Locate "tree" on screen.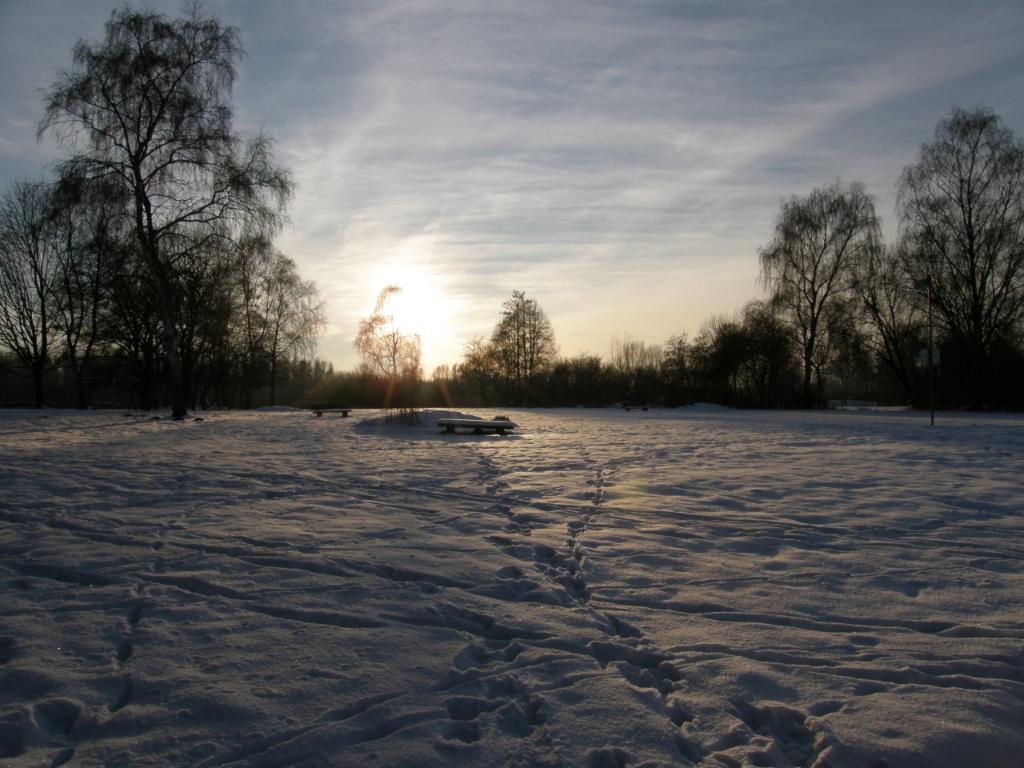
On screen at 0:167:115:408.
